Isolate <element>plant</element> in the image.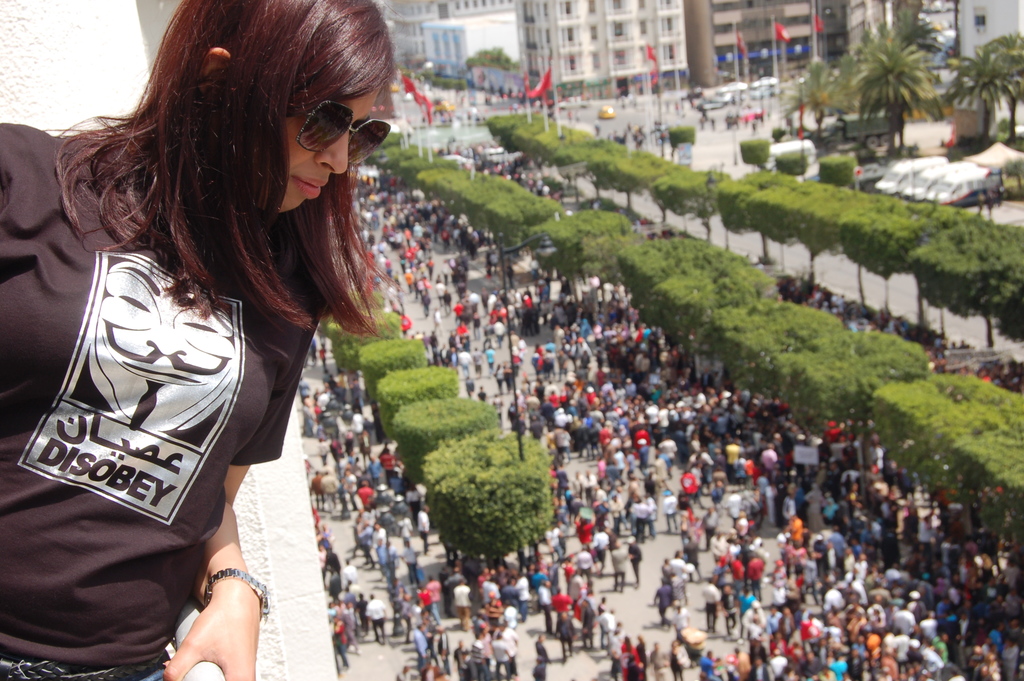
Isolated region: <bbox>774, 105, 892, 135</bbox>.
